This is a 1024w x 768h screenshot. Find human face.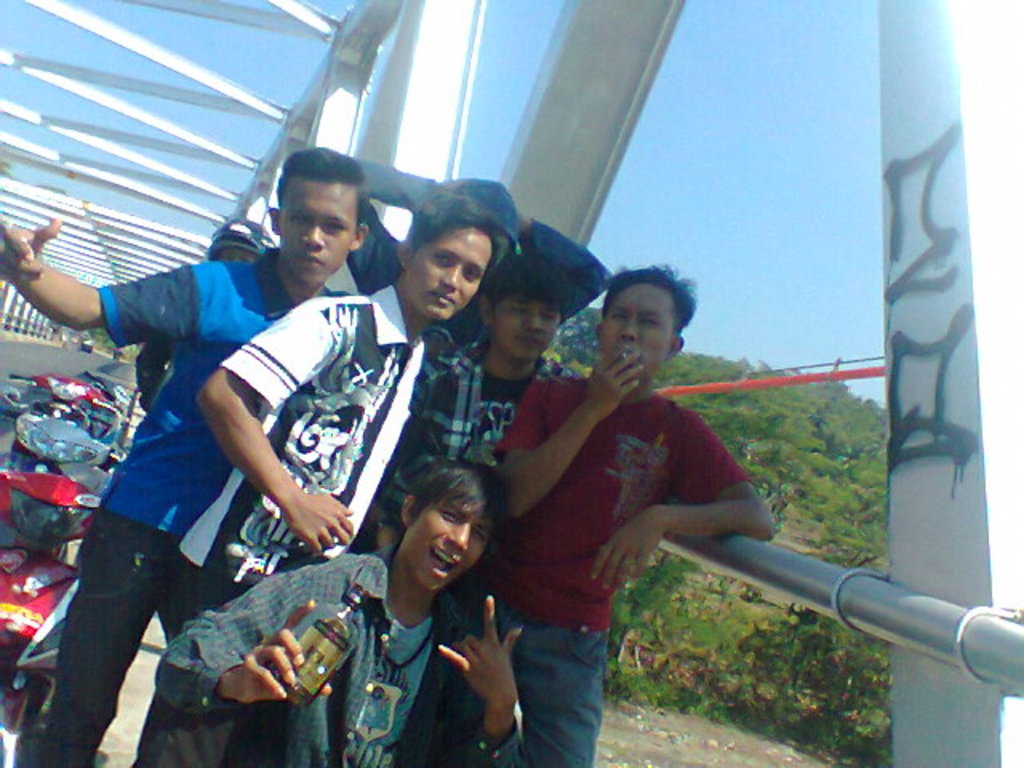
Bounding box: left=414, top=240, right=498, bottom=322.
